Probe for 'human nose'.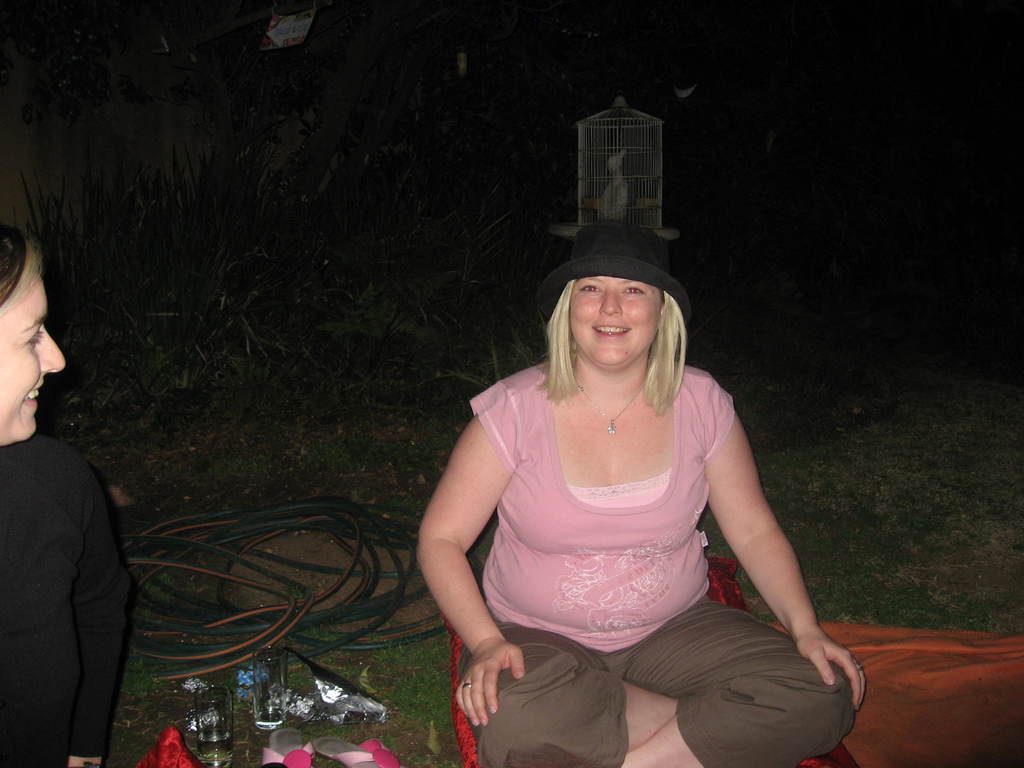
Probe result: {"x1": 601, "y1": 285, "x2": 621, "y2": 313}.
